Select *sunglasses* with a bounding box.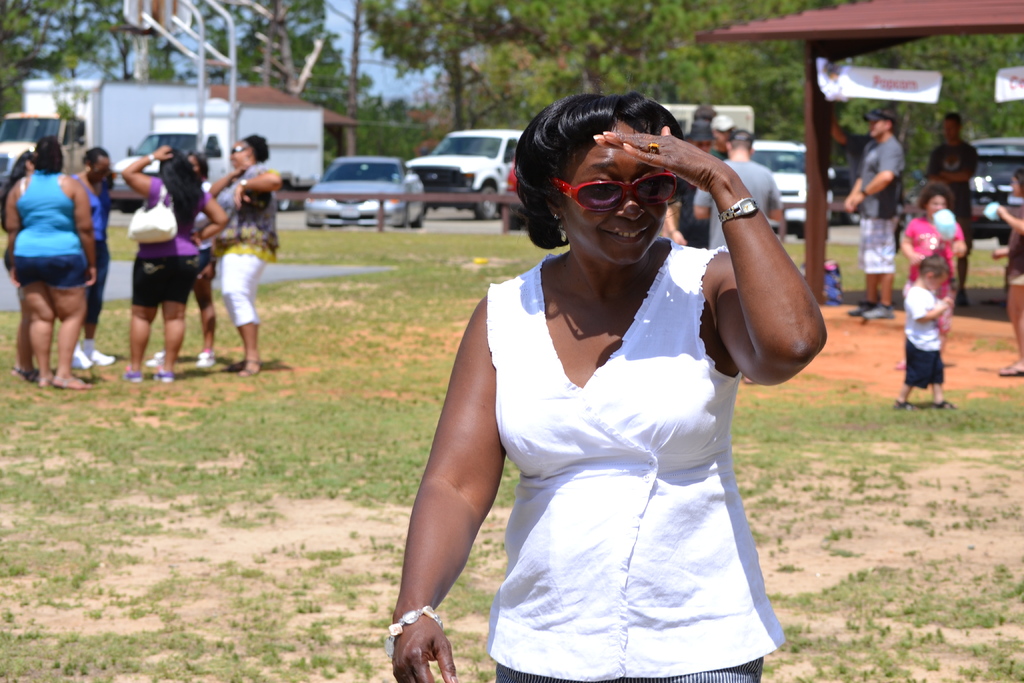
<region>552, 172, 680, 220</region>.
